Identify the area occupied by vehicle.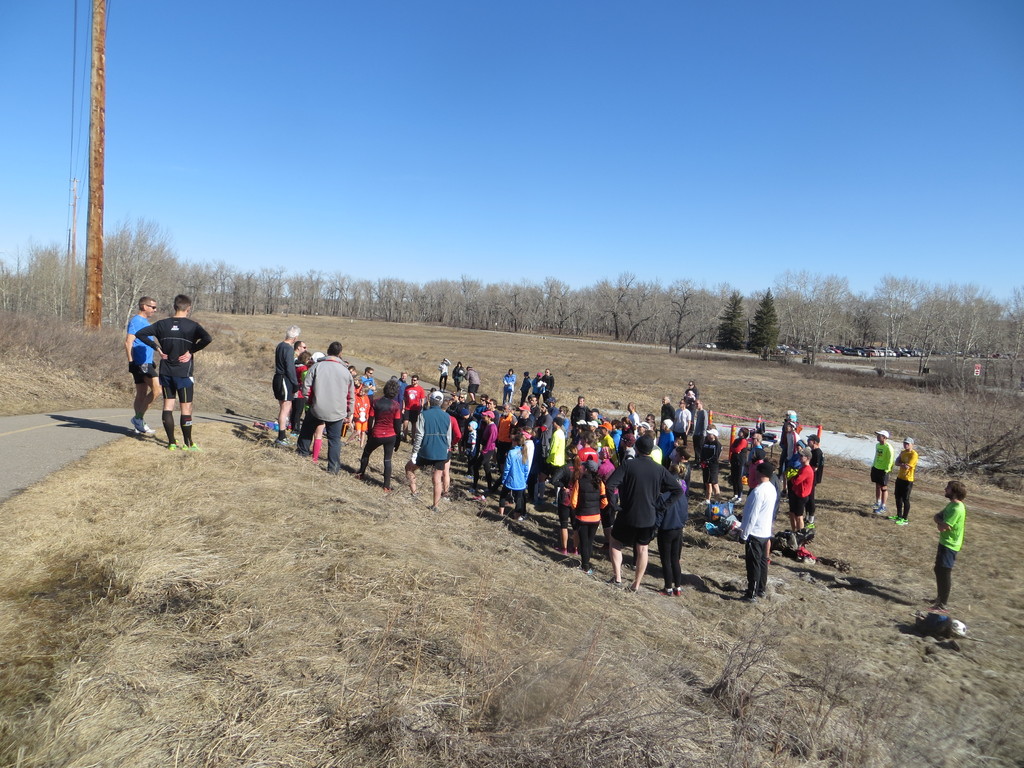
Area: 845,346,861,356.
